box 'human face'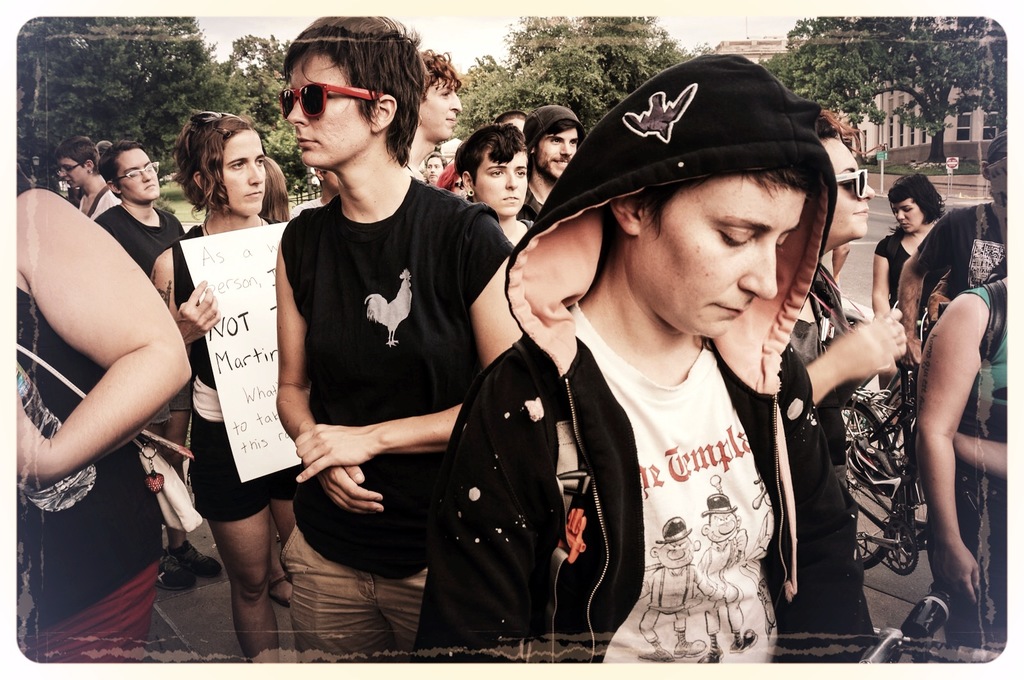
x1=537 y1=127 x2=579 y2=176
